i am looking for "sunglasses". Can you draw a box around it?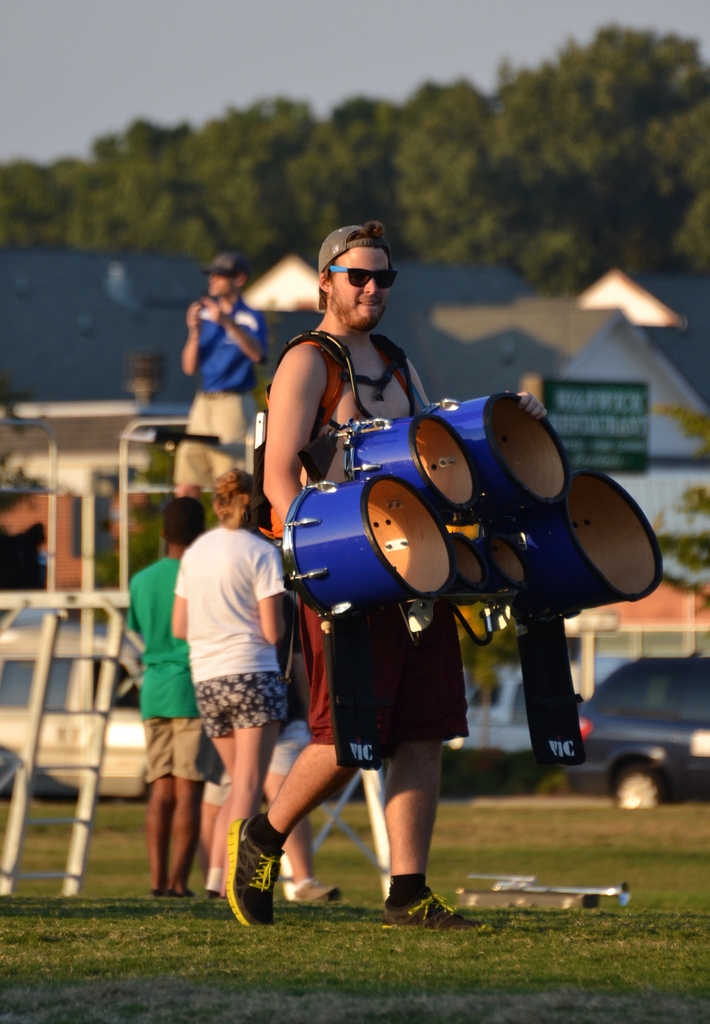
Sure, the bounding box is crop(327, 261, 397, 291).
